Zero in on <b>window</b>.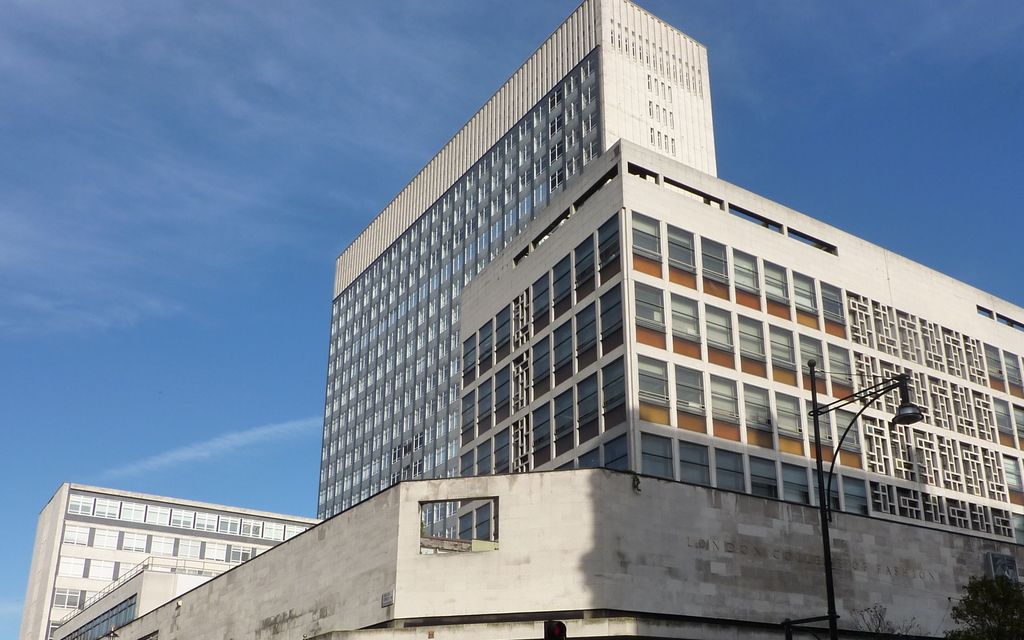
Zeroed in: l=413, t=504, r=503, b=561.
